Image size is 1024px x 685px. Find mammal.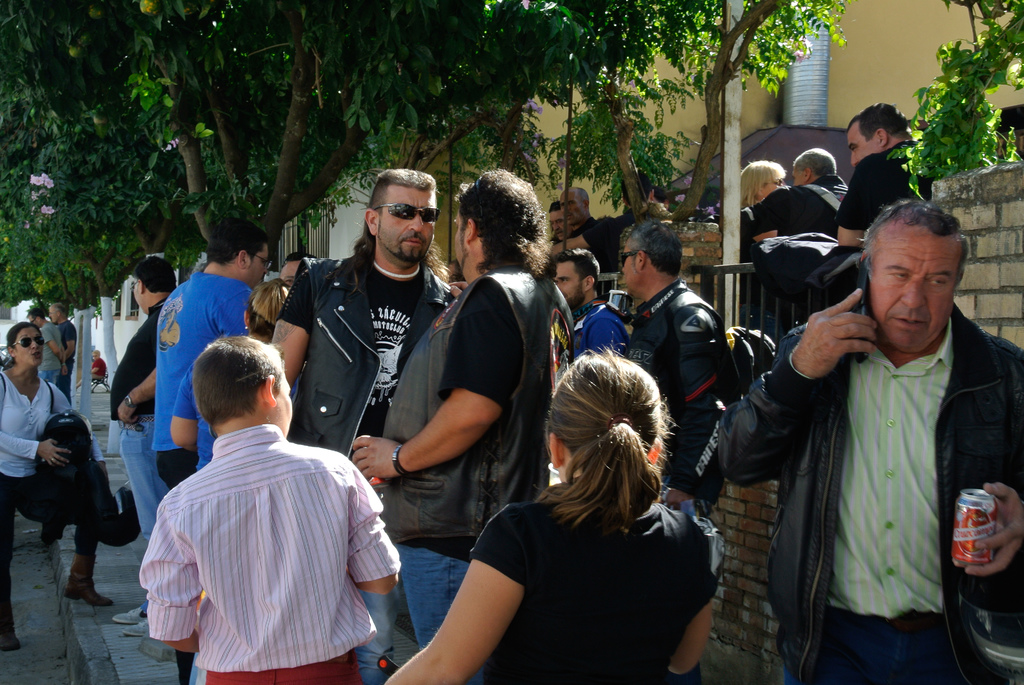
bbox=(137, 329, 401, 684).
